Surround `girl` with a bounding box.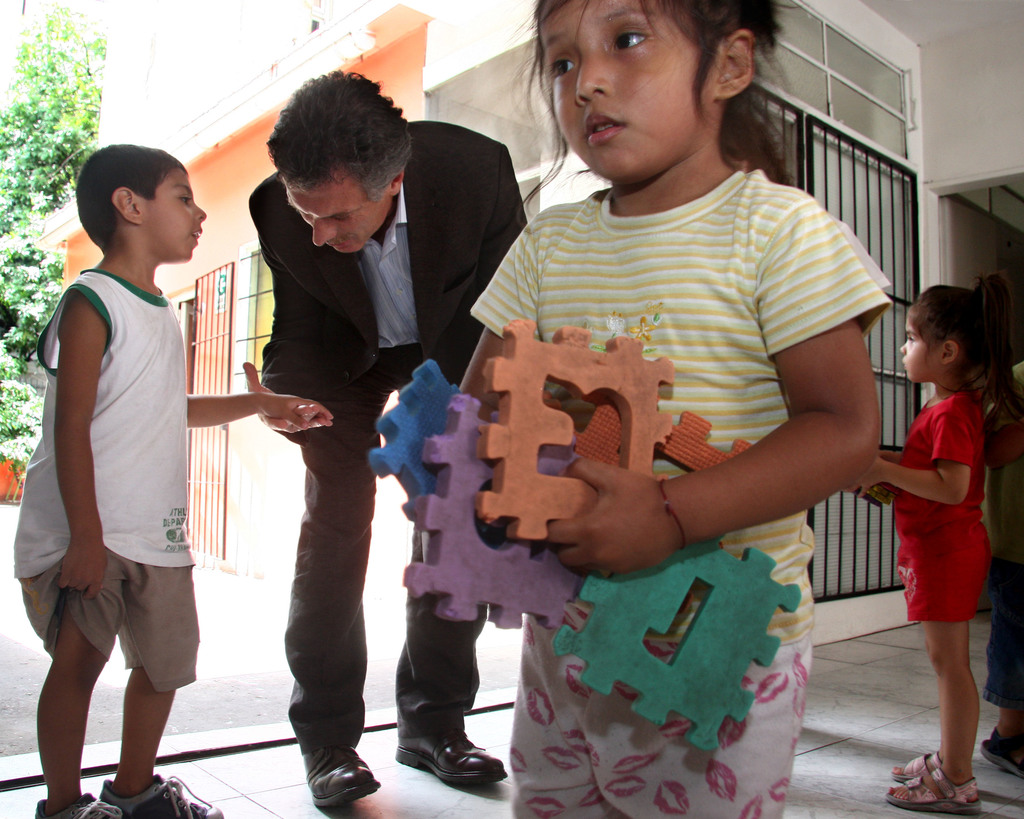
<box>458,1,892,817</box>.
